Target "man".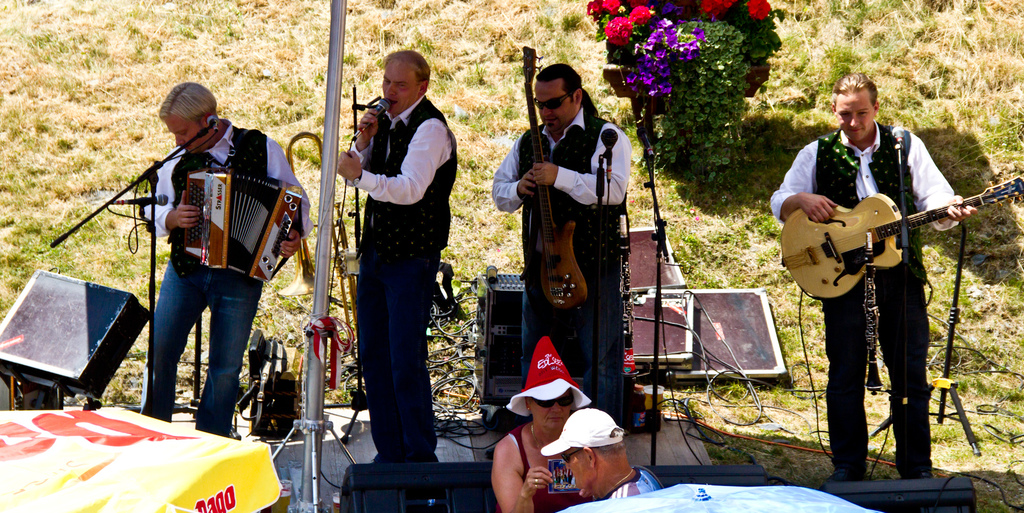
Target region: select_region(564, 412, 659, 493).
